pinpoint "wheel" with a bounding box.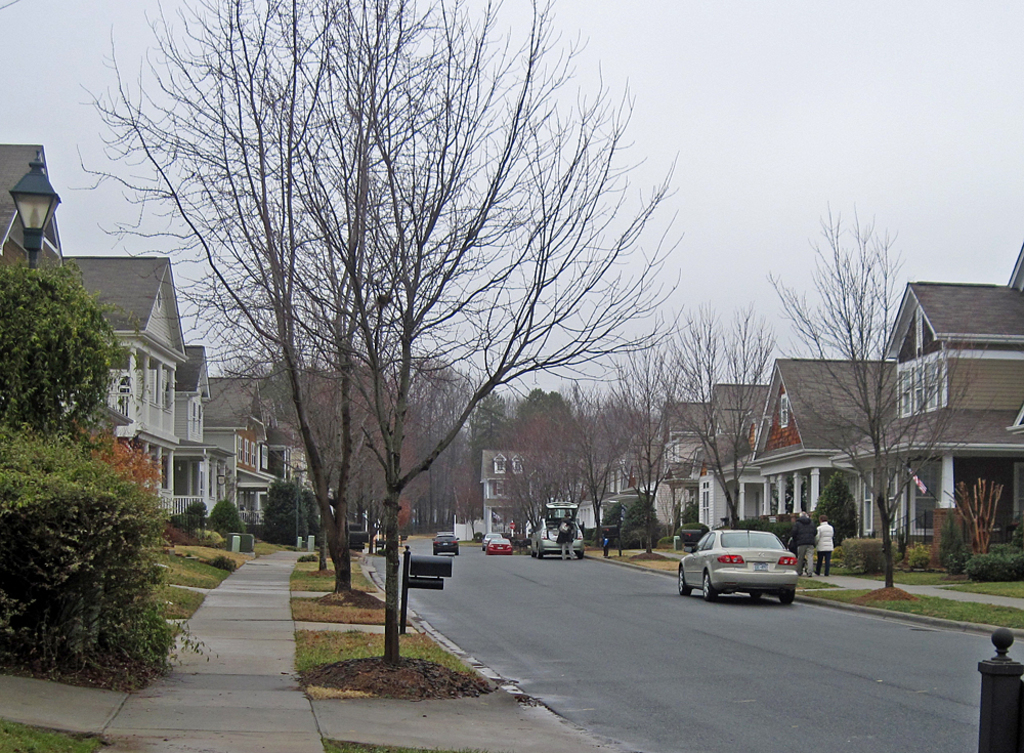
[x1=749, y1=591, x2=767, y2=602].
